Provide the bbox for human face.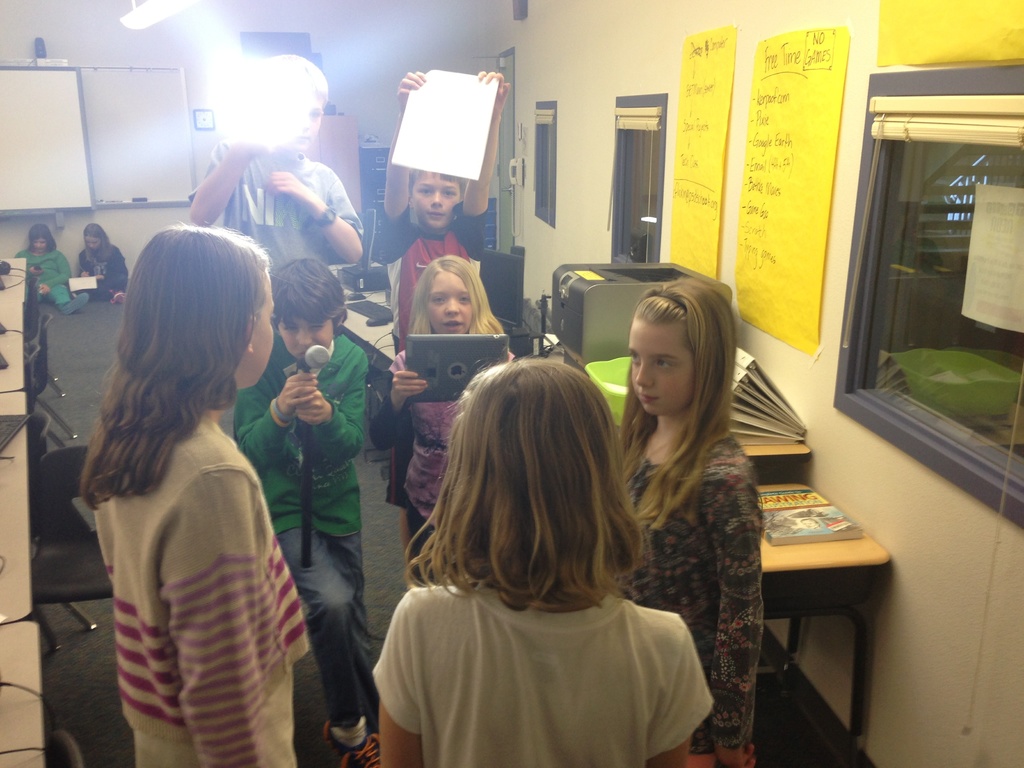
277,314,330,362.
